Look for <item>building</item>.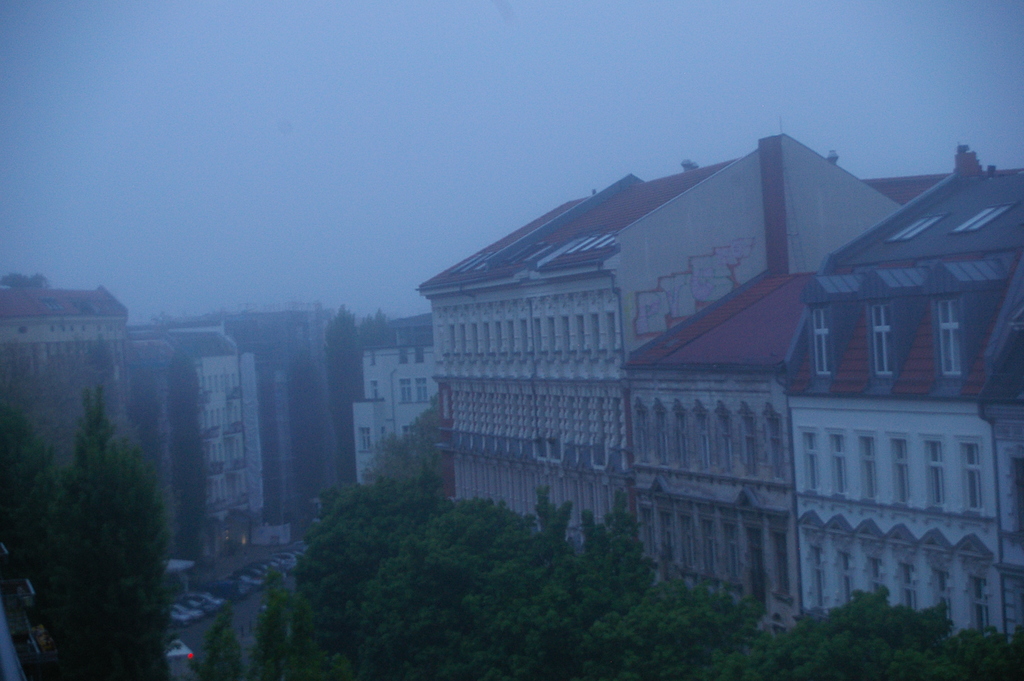
Found: <region>417, 126, 909, 580</region>.
